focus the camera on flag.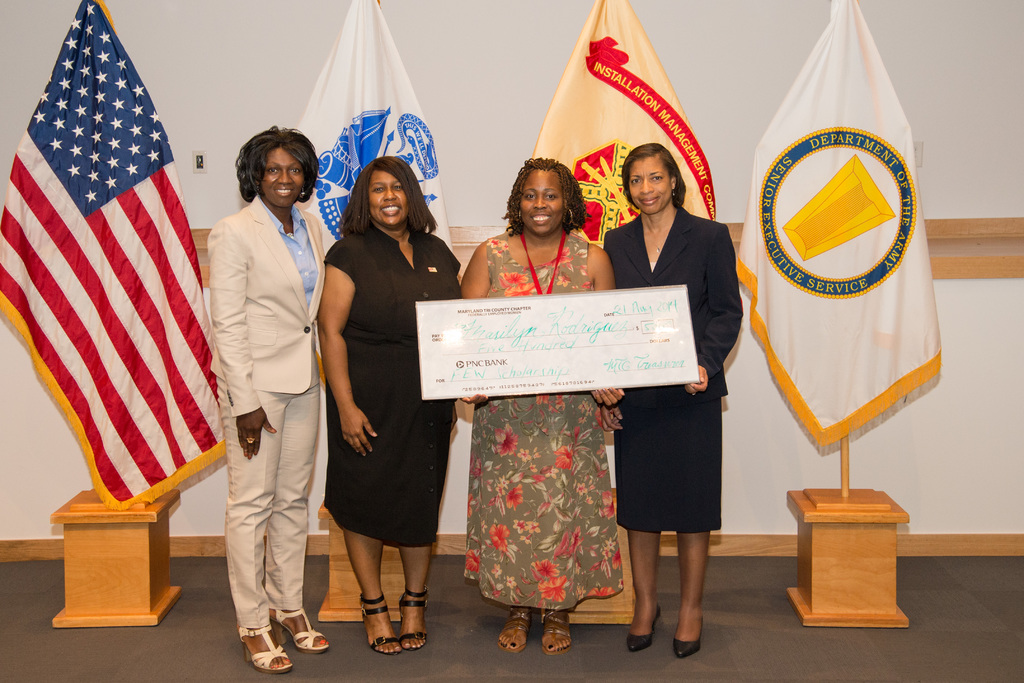
Focus region: 20:12:213:559.
